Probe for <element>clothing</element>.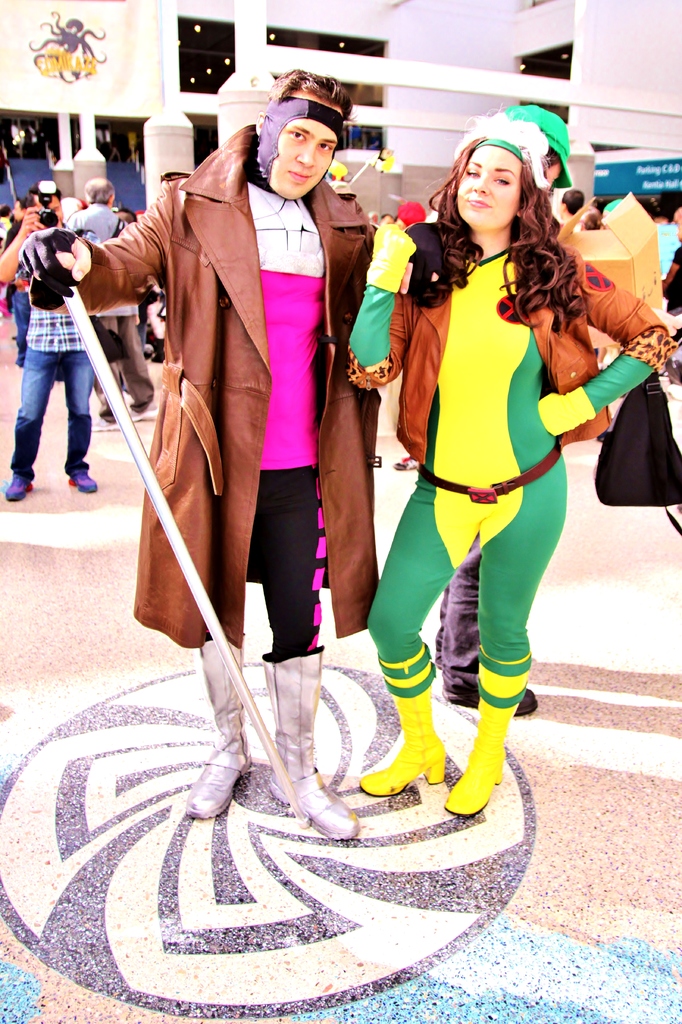
Probe result: [399, 243, 656, 720].
